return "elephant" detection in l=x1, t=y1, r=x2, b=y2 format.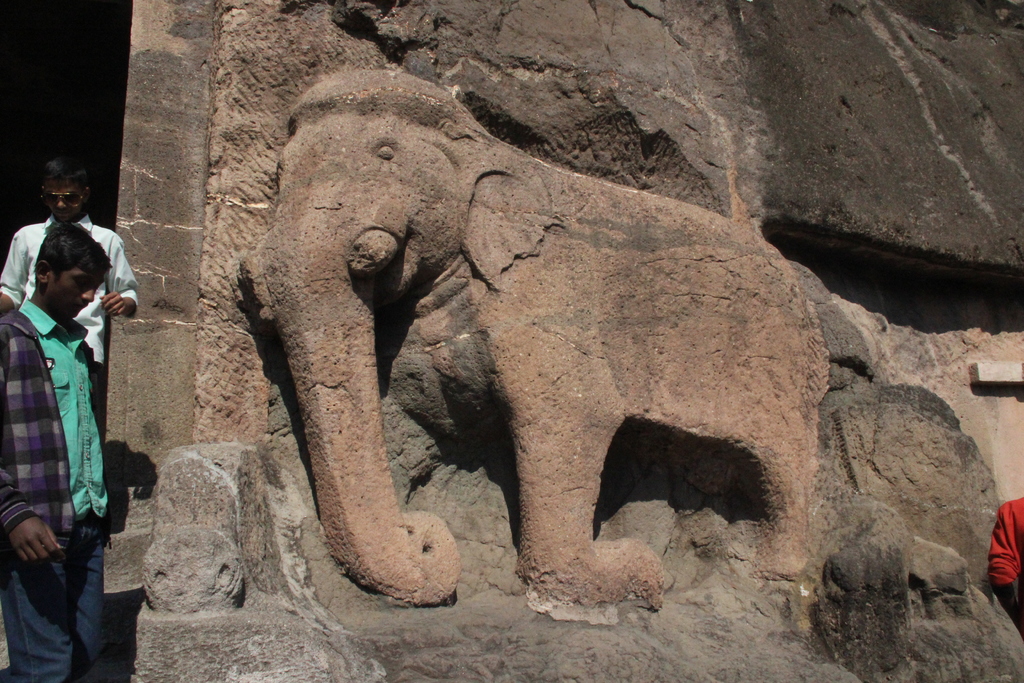
l=239, t=68, r=824, b=605.
